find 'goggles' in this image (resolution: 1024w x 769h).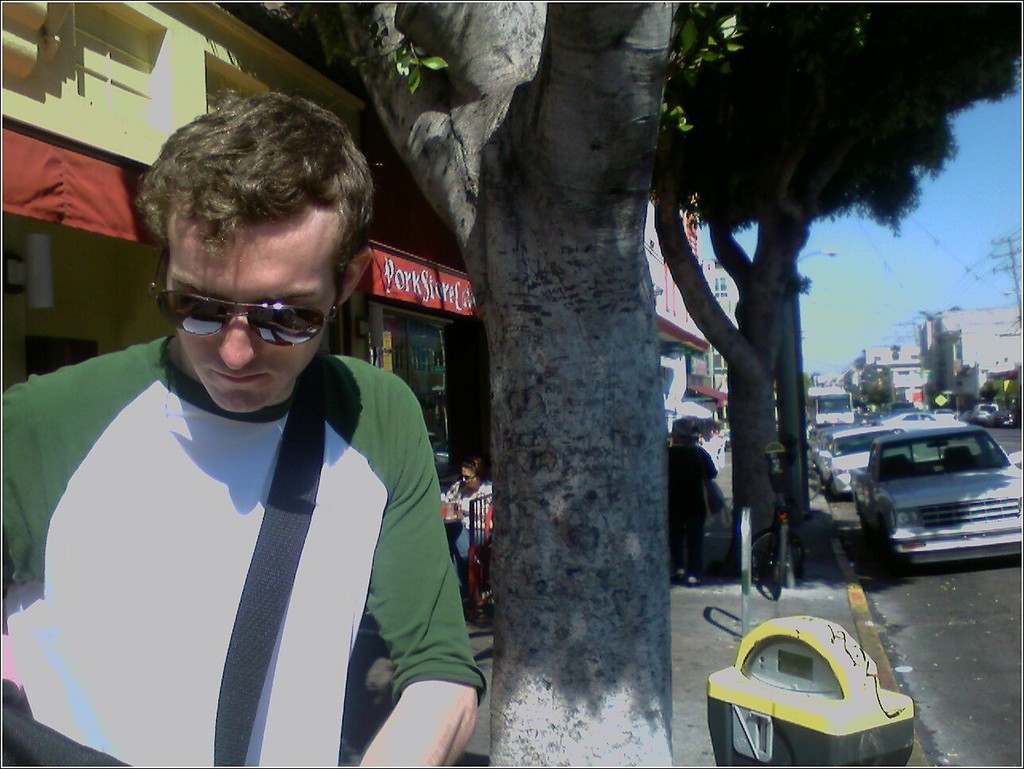
154,264,357,358.
